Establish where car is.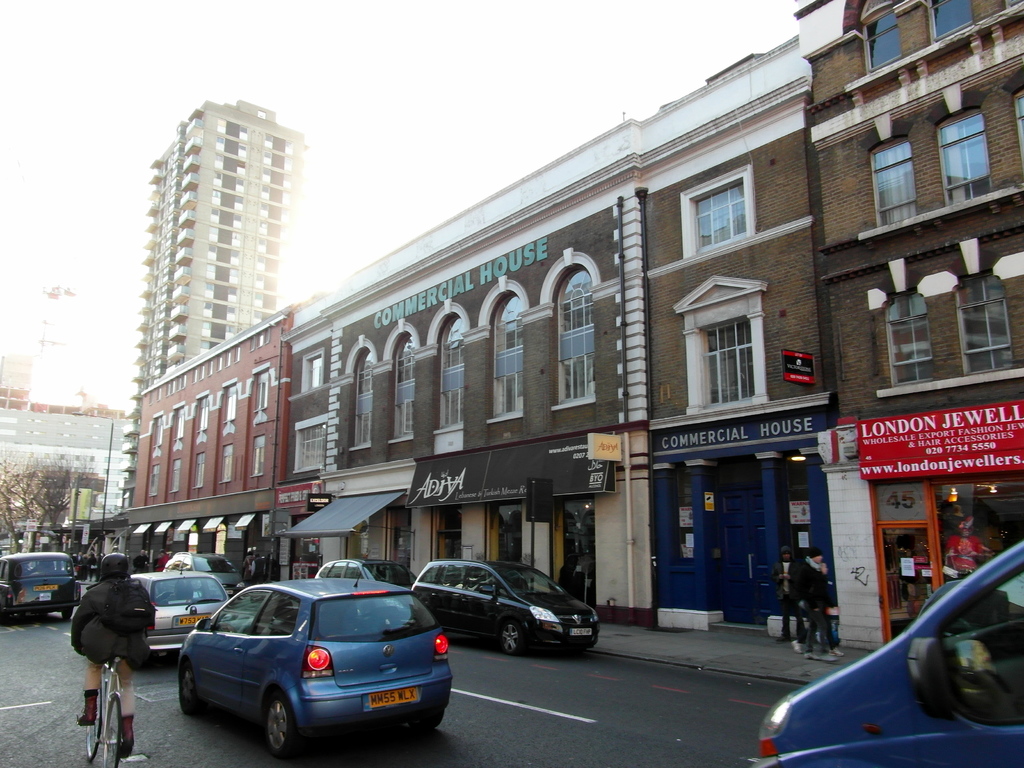
Established at (411,558,604,657).
